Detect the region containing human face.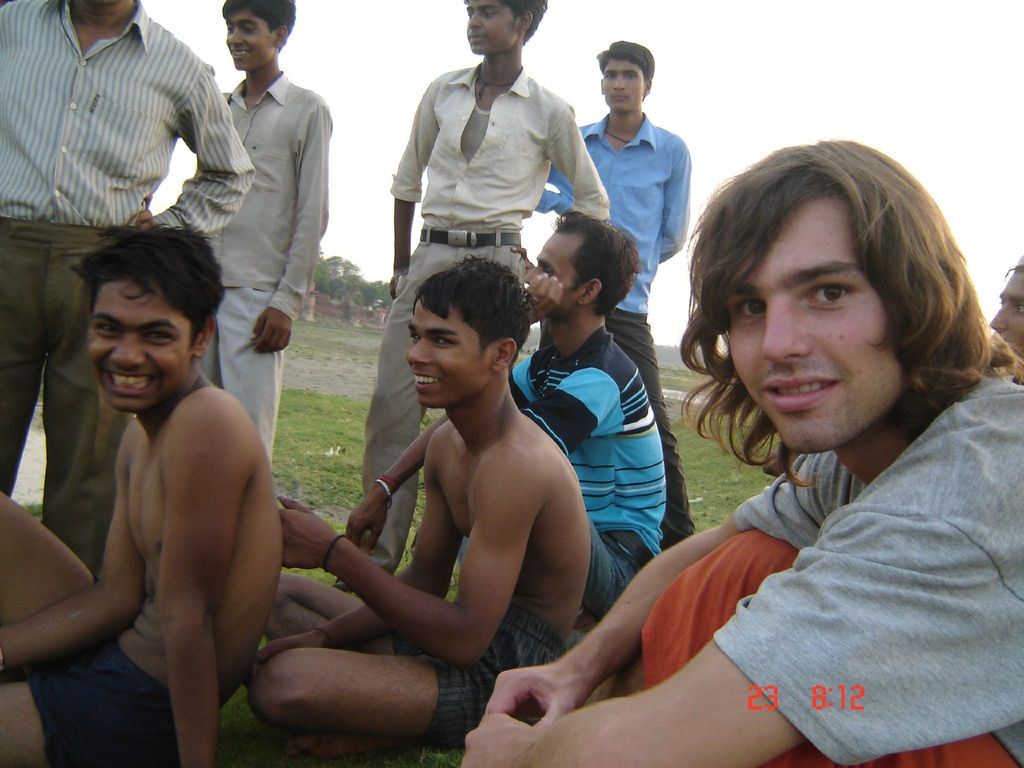
box(596, 54, 649, 117).
